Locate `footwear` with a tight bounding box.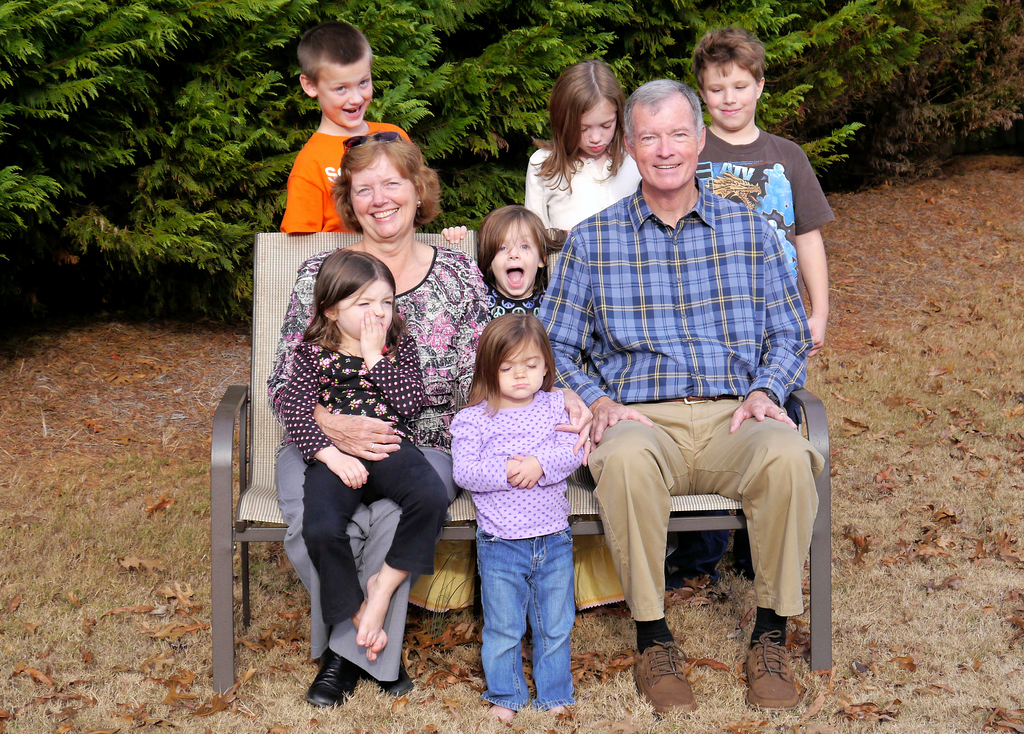
<box>740,629,800,712</box>.
